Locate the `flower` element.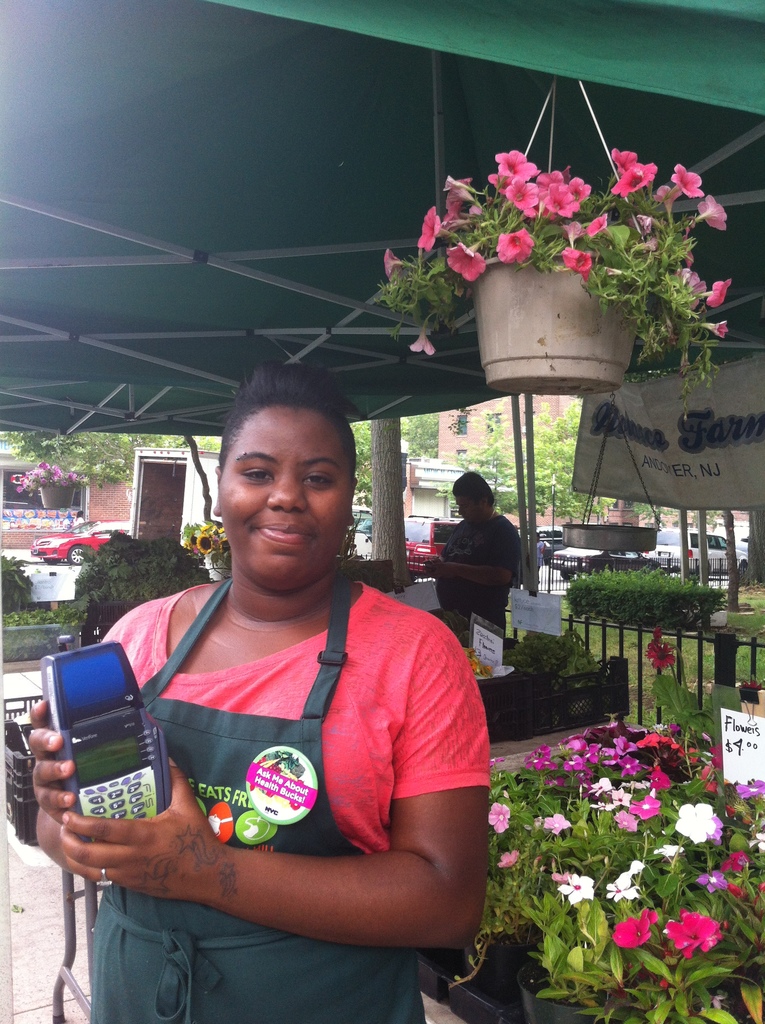
Element bbox: (611, 147, 640, 174).
